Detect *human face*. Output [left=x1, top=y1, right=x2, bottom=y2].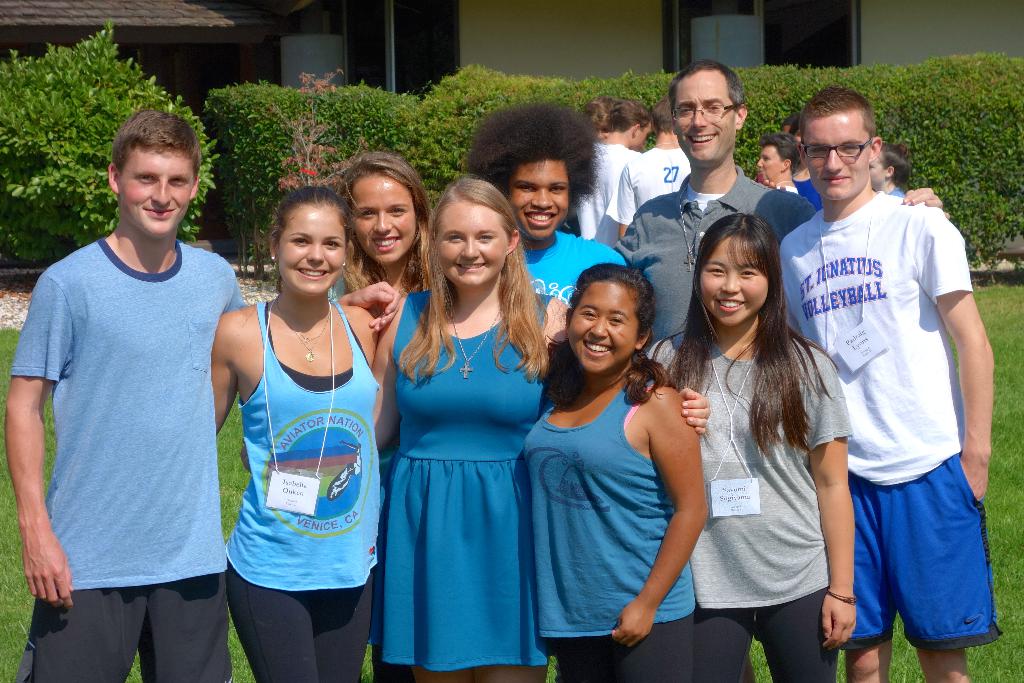
[left=673, top=72, right=737, bottom=165].
